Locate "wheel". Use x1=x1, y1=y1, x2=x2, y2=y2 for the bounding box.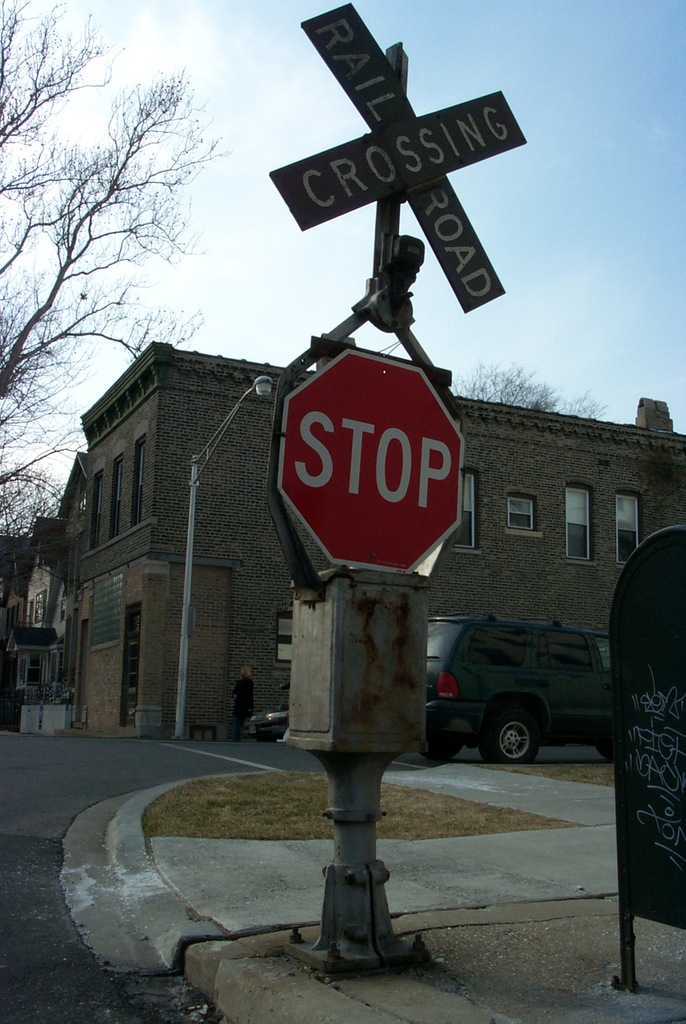
x1=589, y1=730, x2=617, y2=760.
